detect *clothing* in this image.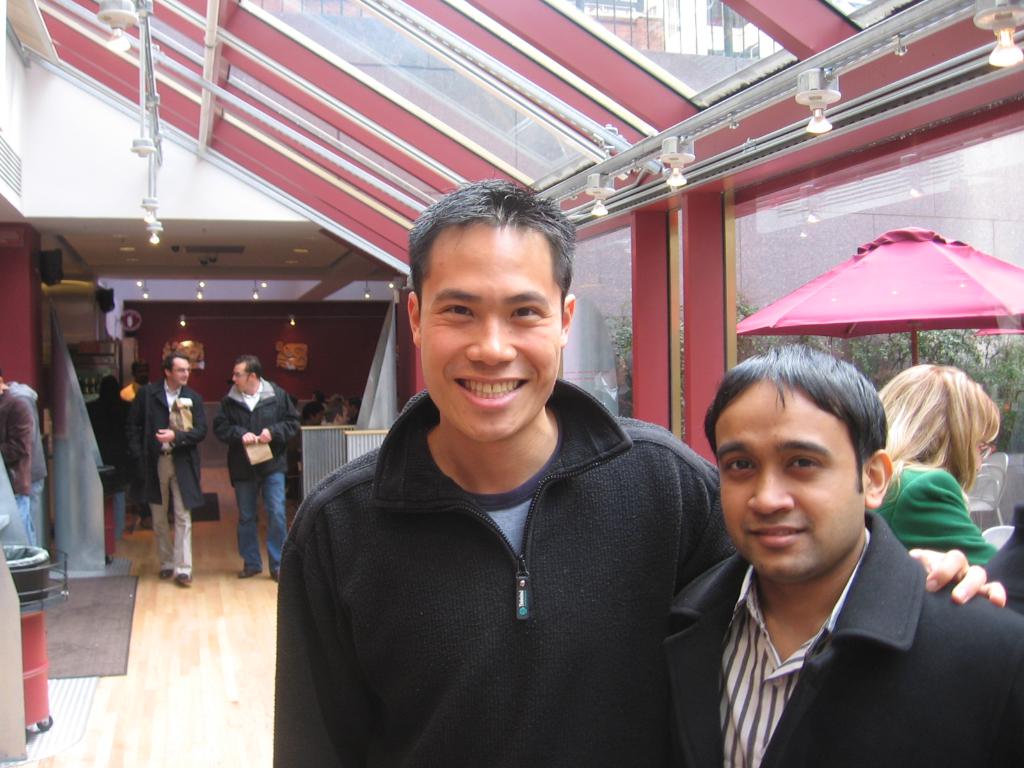
Detection: locate(153, 445, 189, 580).
